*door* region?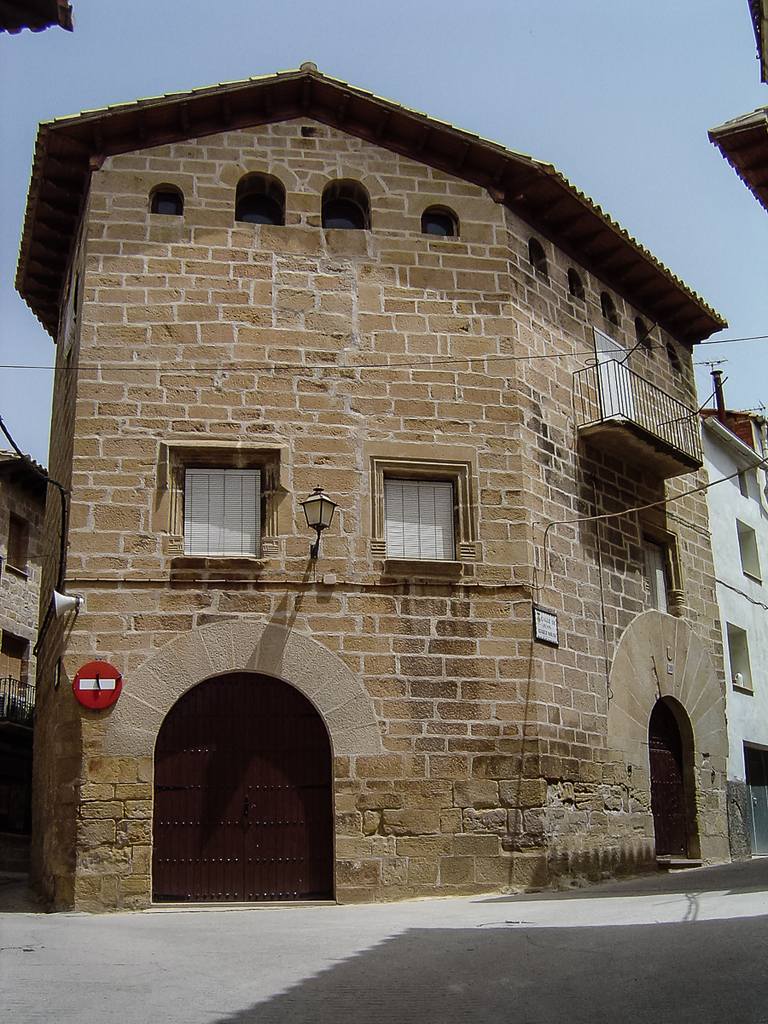
l=653, t=695, r=690, b=862
